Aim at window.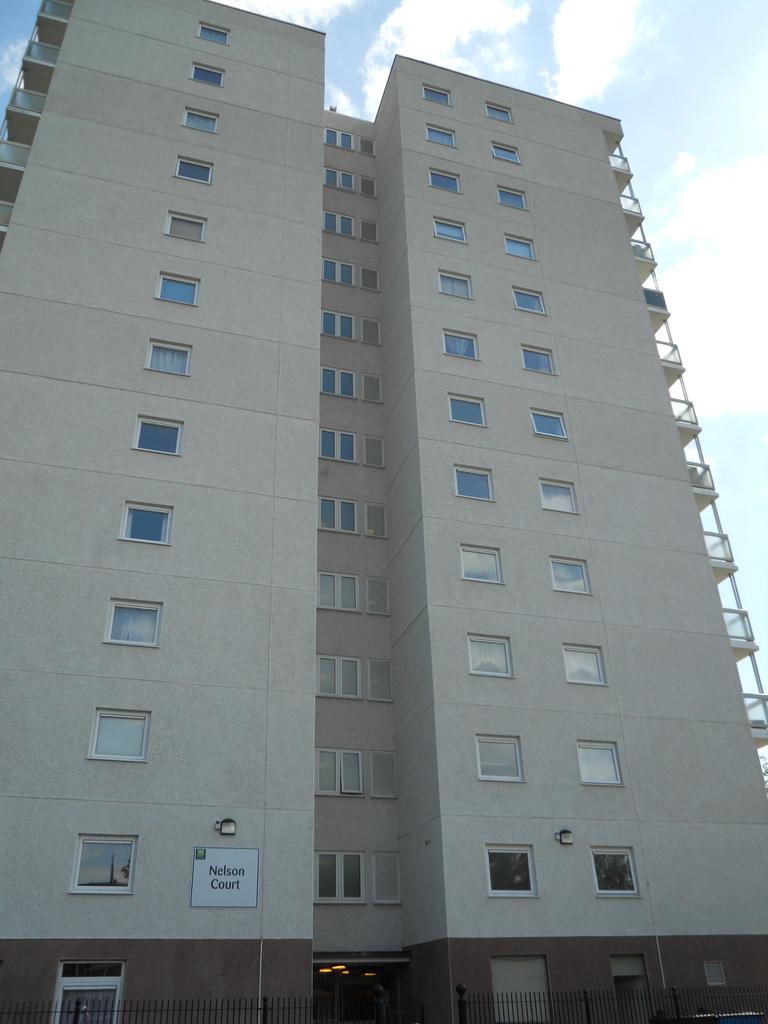
Aimed at (x1=486, y1=104, x2=510, y2=124).
